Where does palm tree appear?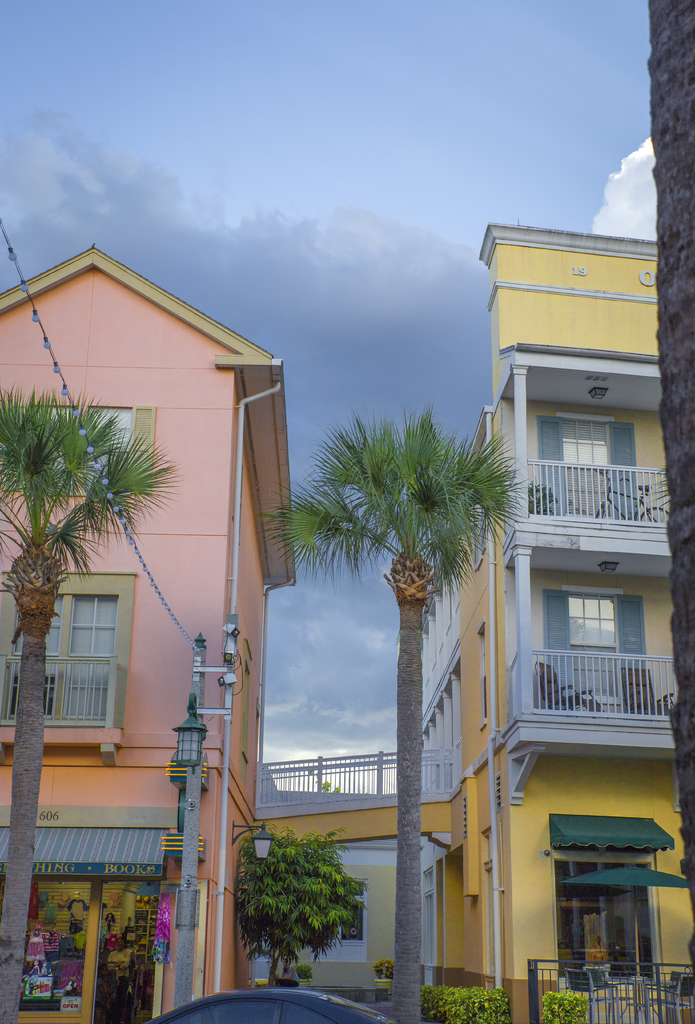
Appears at Rect(0, 383, 157, 1018).
